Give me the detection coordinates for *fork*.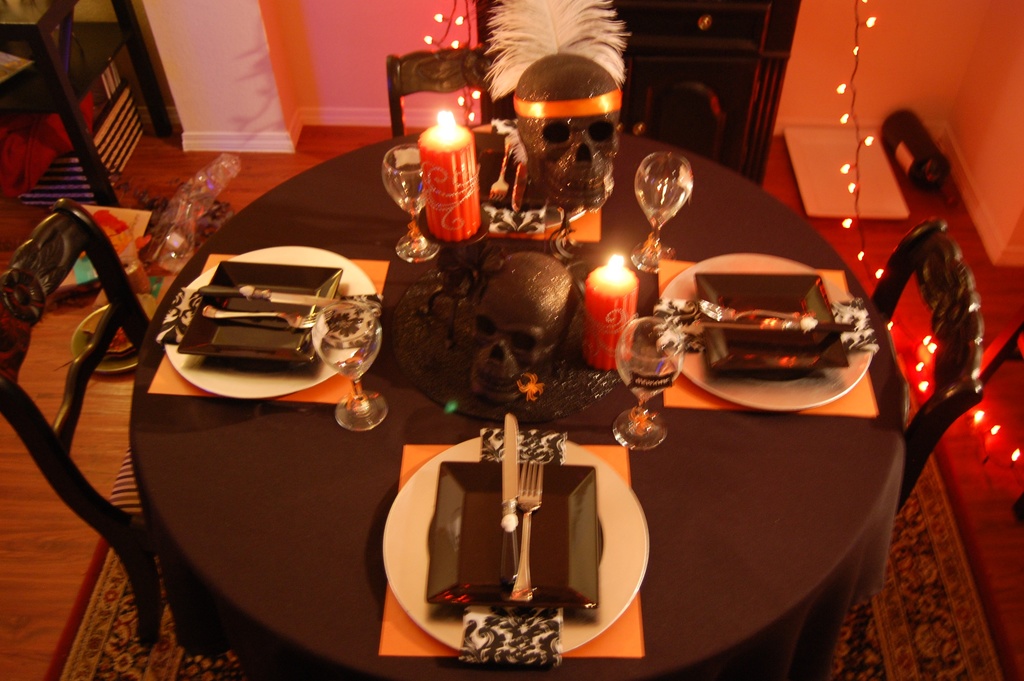
700 297 801 323.
